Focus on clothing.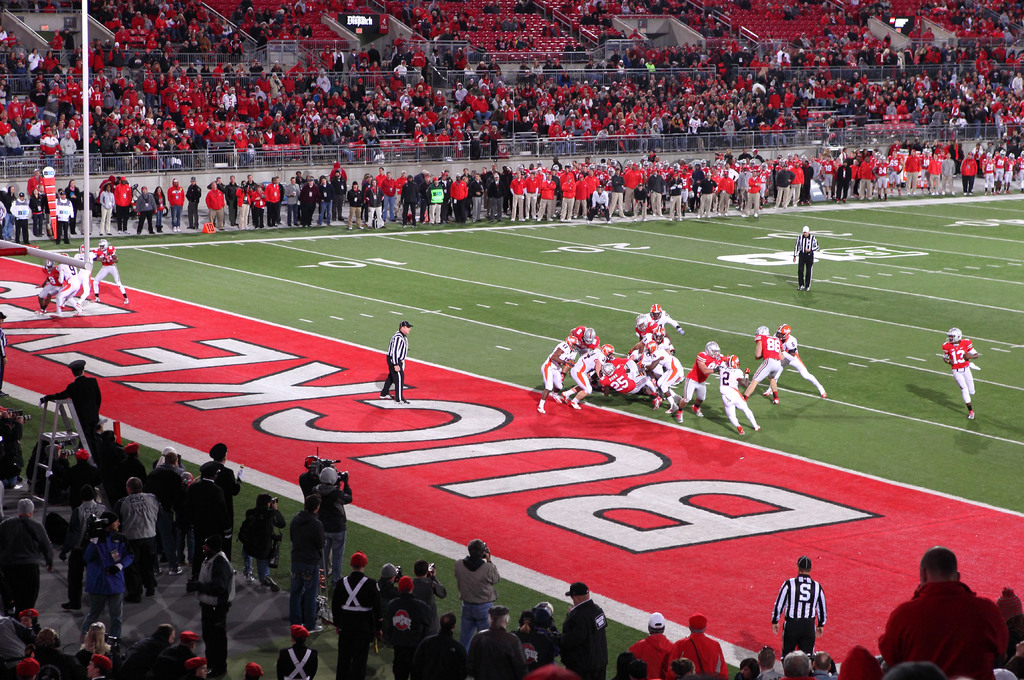
Focused at region(381, 175, 396, 212).
